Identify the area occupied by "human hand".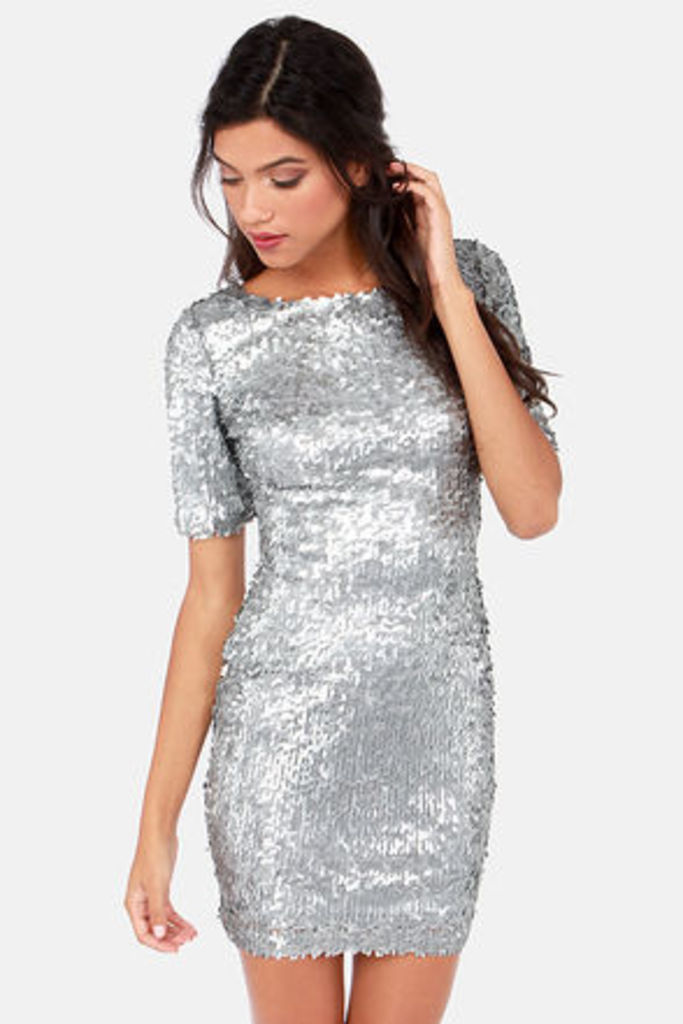
Area: select_region(388, 156, 458, 276).
